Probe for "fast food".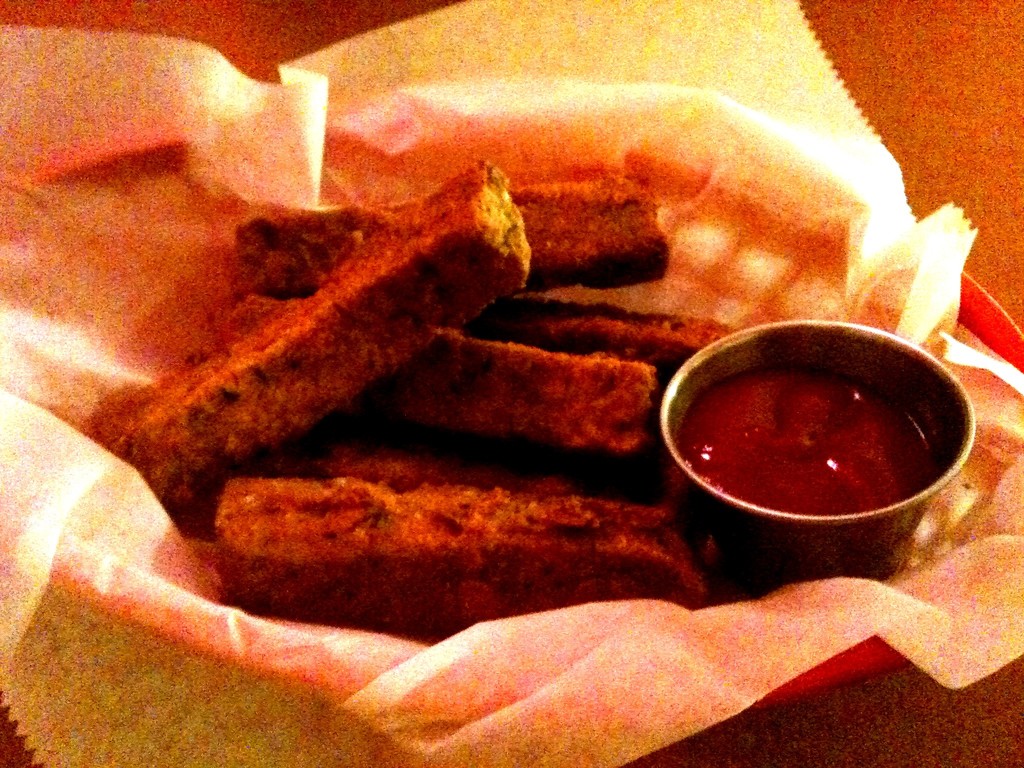
Probe result: bbox(87, 158, 532, 509).
